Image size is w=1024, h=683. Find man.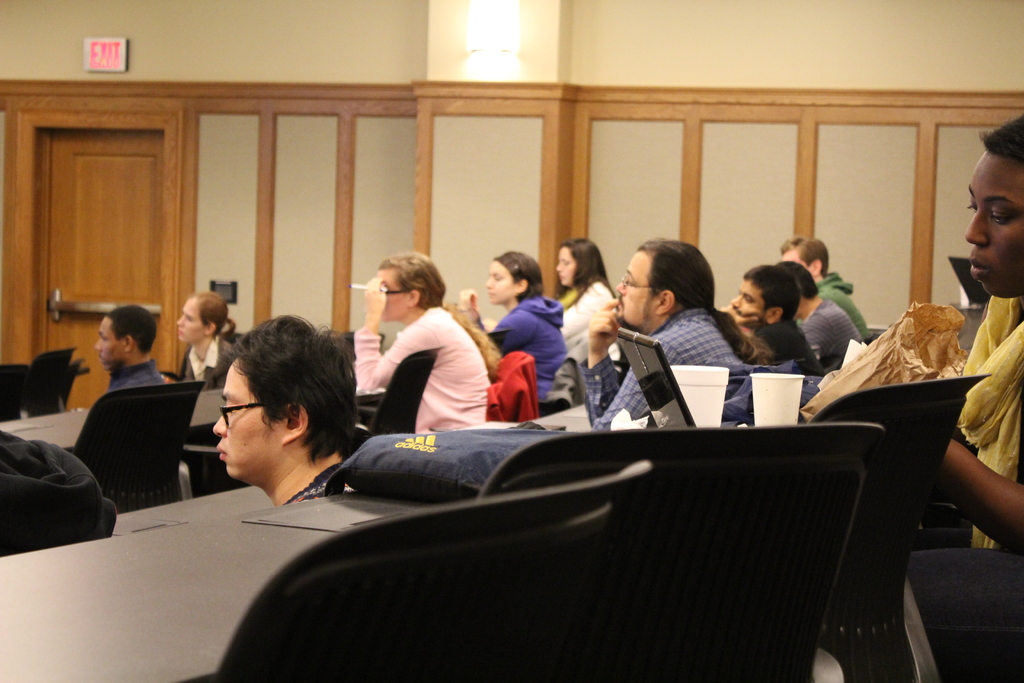
box(720, 265, 824, 381).
